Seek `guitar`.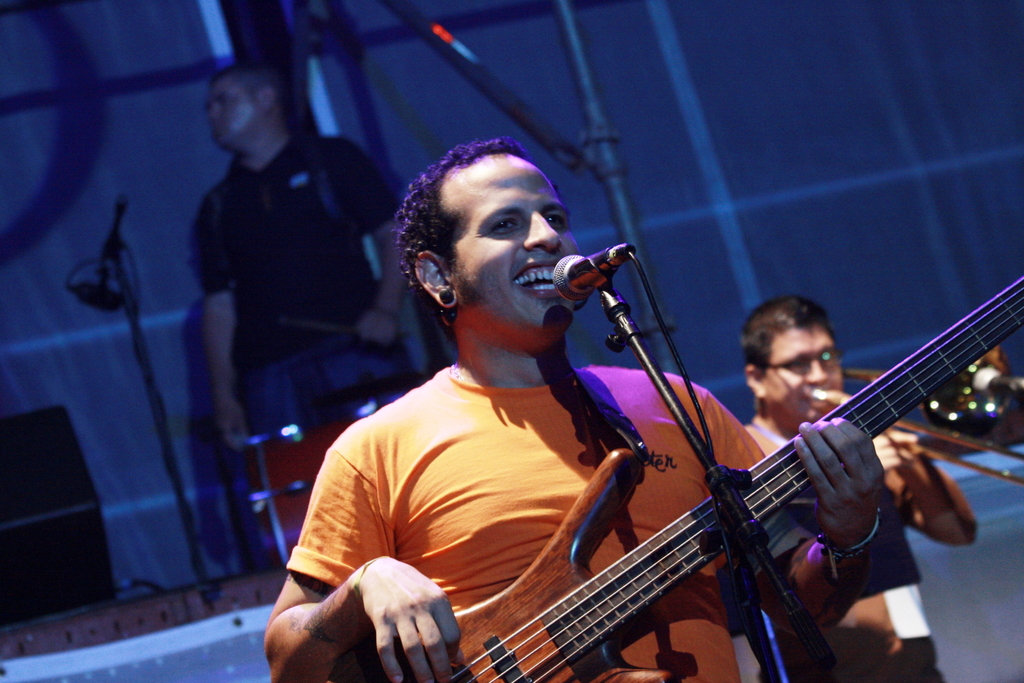
l=332, t=270, r=1023, b=682.
